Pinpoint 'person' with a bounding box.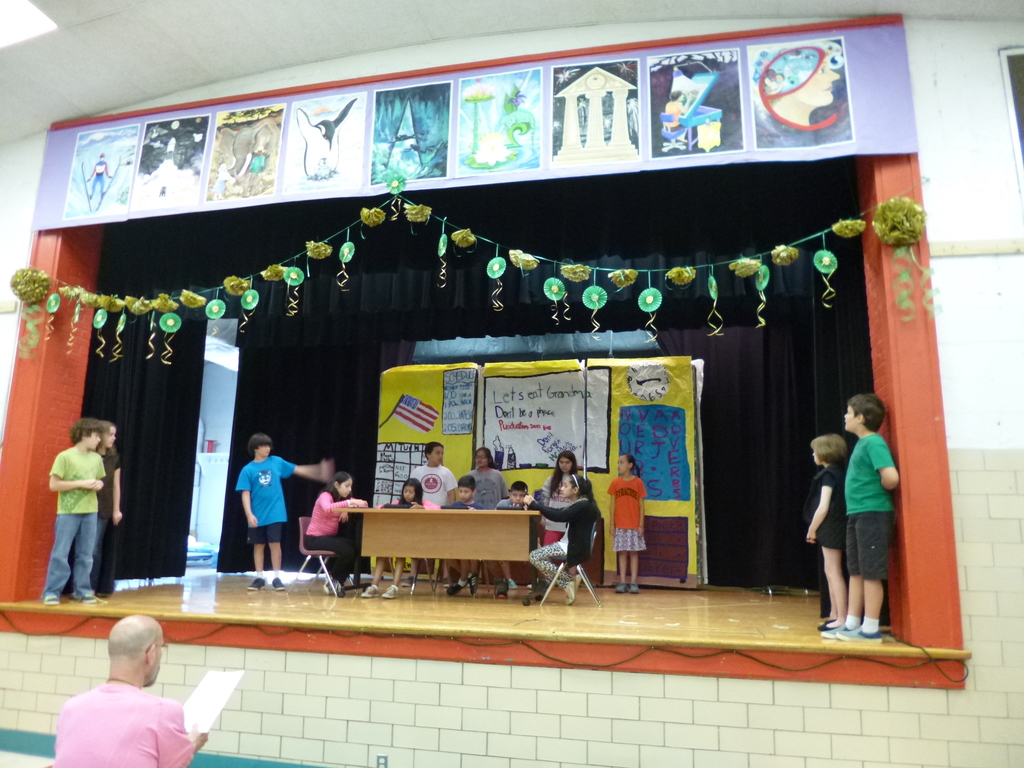
left=525, top=476, right=603, bottom=606.
